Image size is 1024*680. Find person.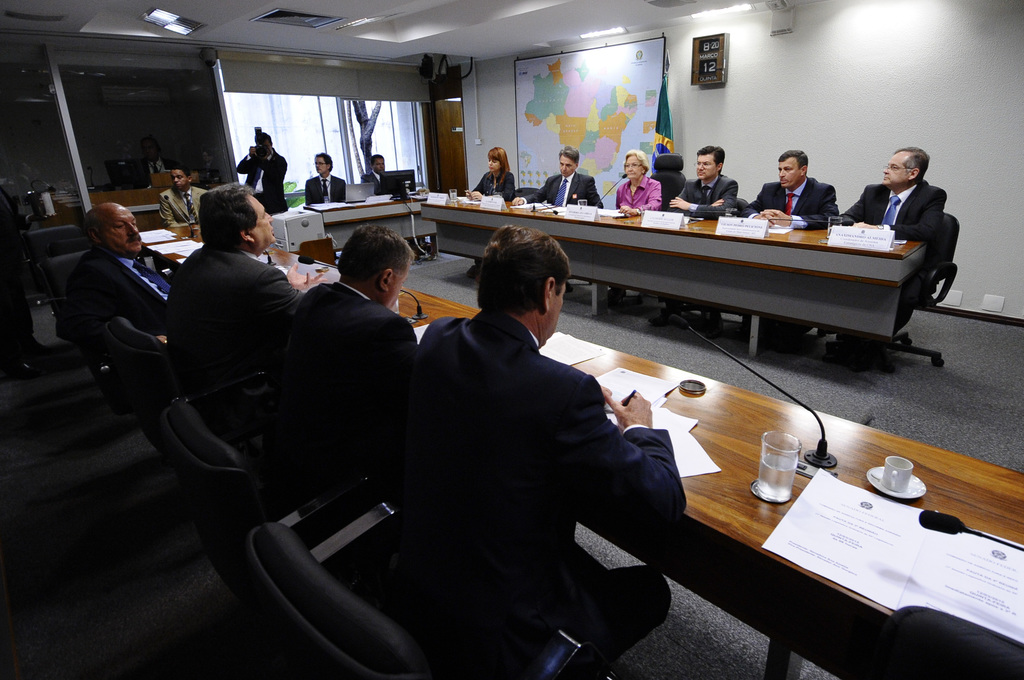
pyautogui.locateOnScreen(734, 150, 840, 343).
